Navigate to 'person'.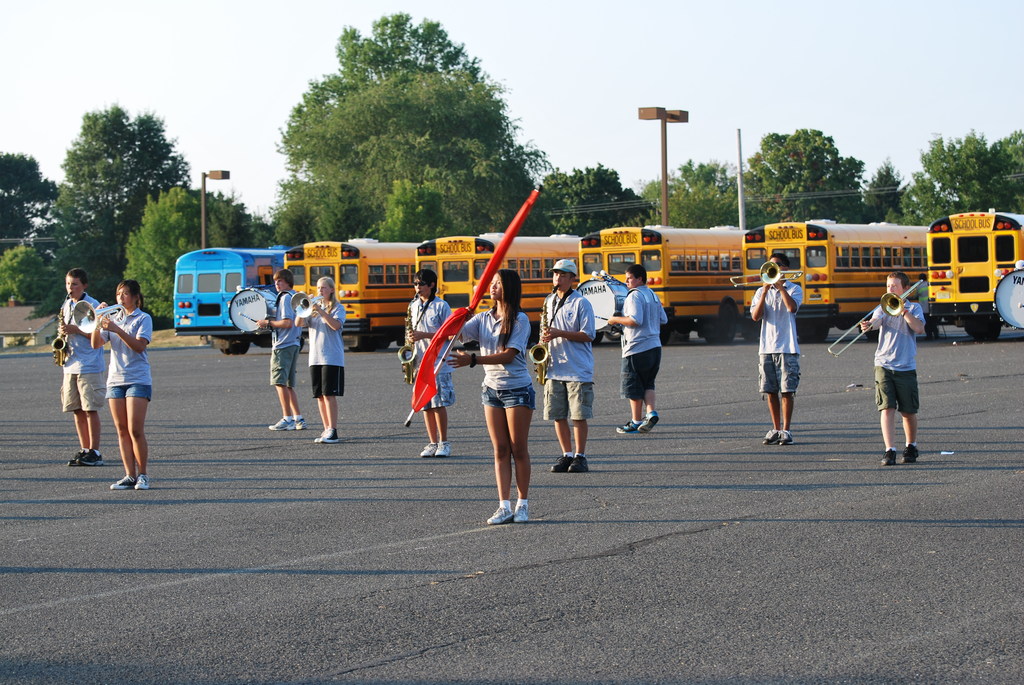
Navigation target: 609 262 668 434.
